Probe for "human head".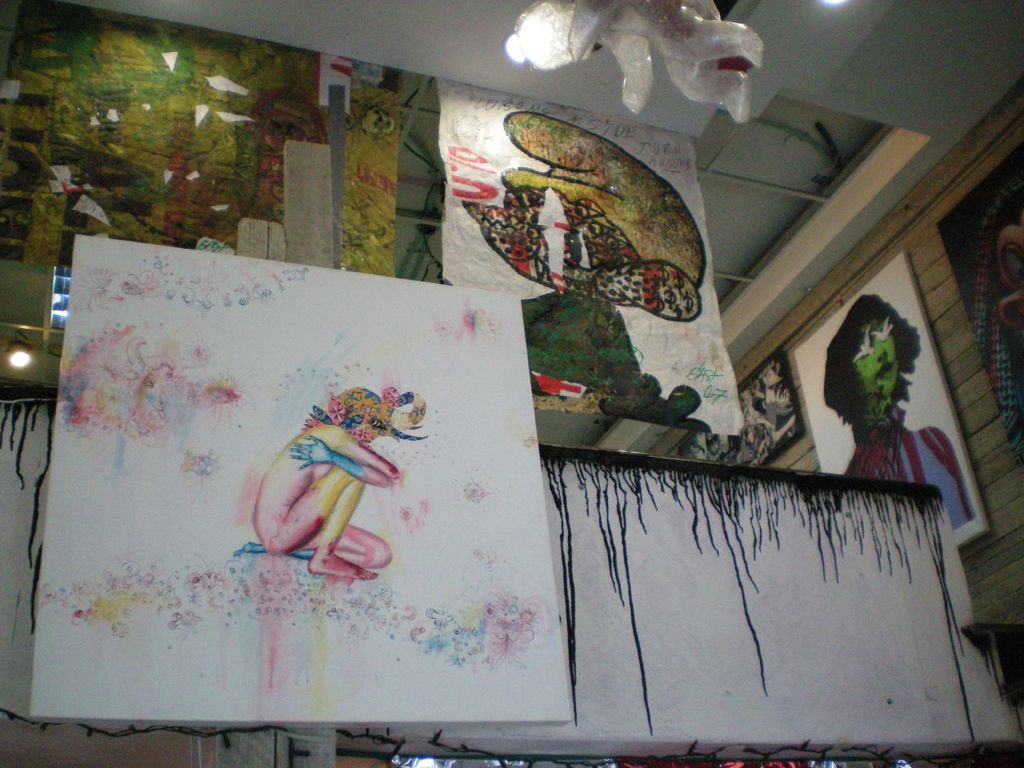
Probe result: detection(819, 293, 920, 395).
